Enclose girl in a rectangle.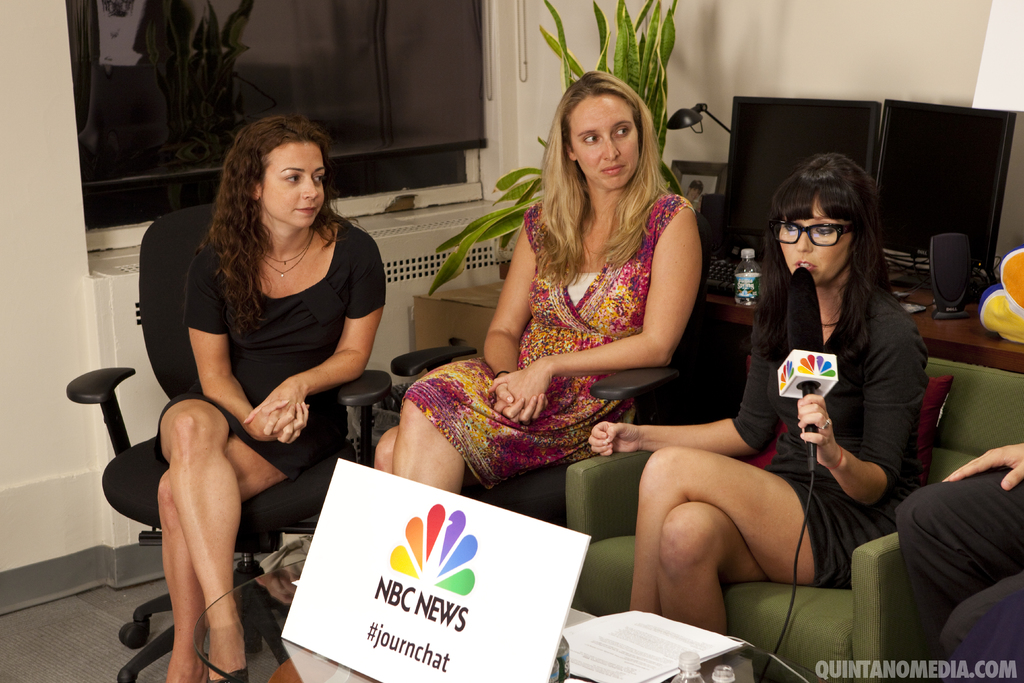
418 69 693 482.
